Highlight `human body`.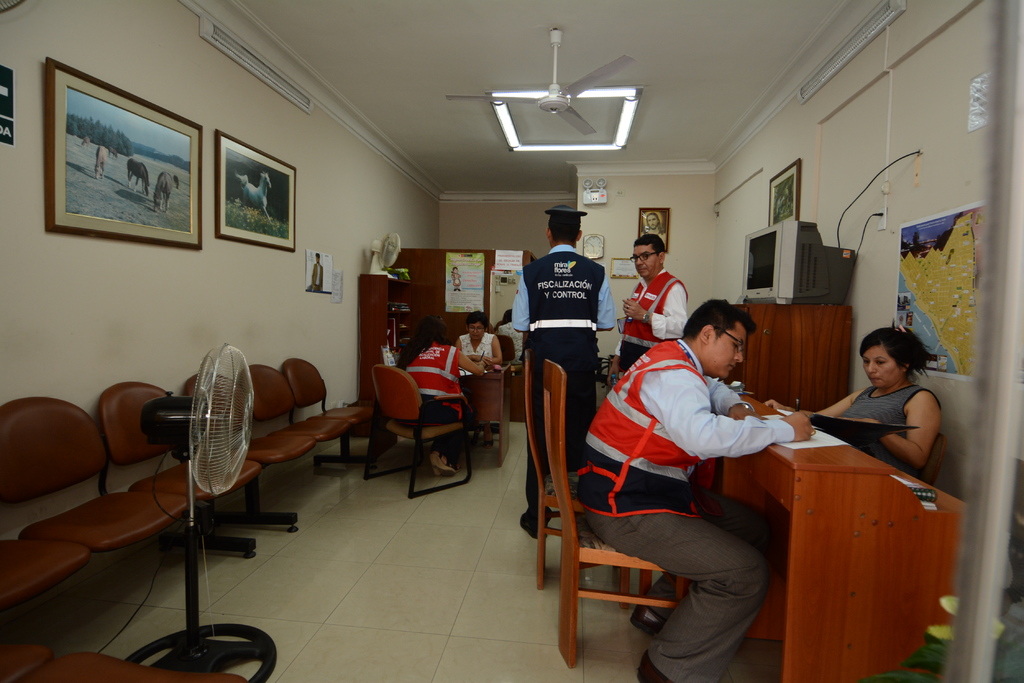
Highlighted region: box=[564, 281, 810, 657].
